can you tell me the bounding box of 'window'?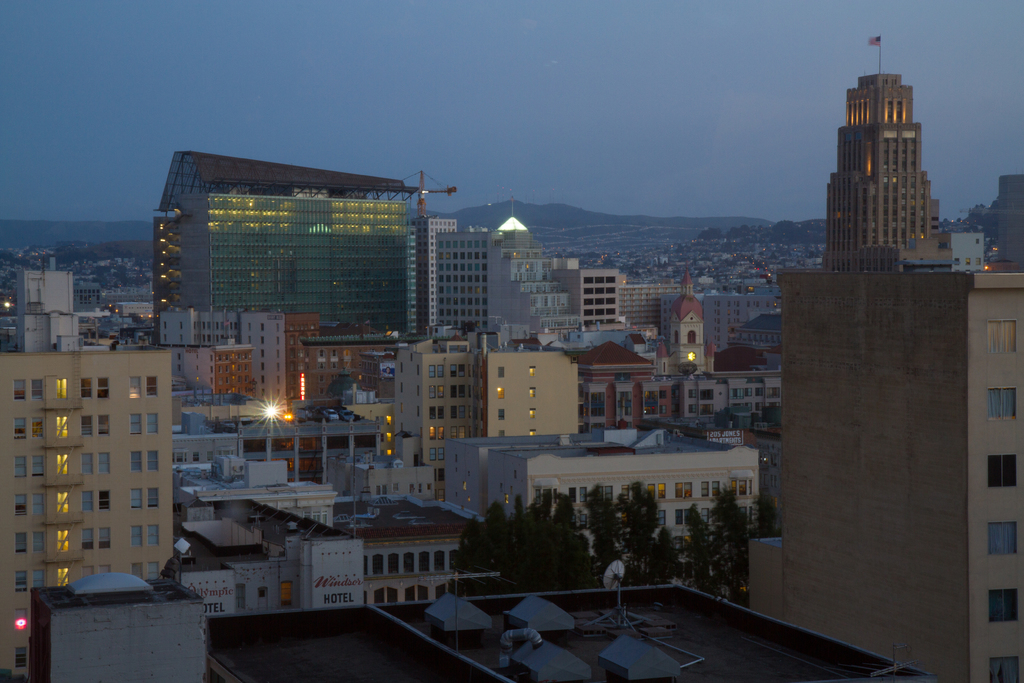
l=404, t=553, r=414, b=571.
